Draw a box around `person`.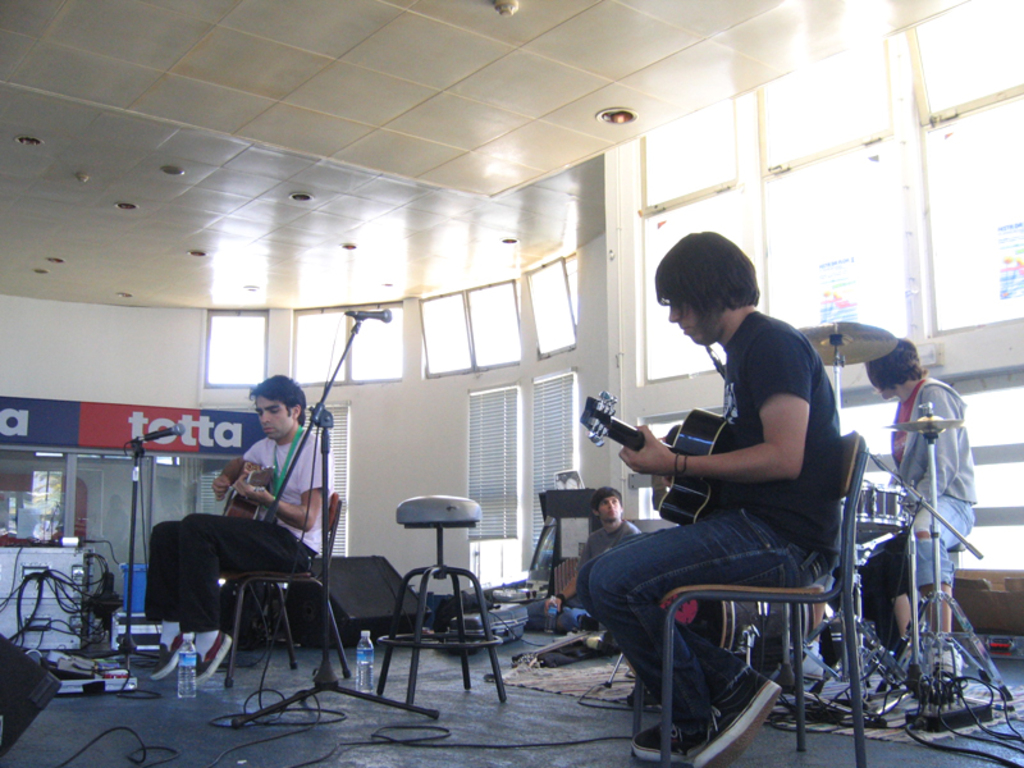
[left=524, top=490, right=643, bottom=631].
